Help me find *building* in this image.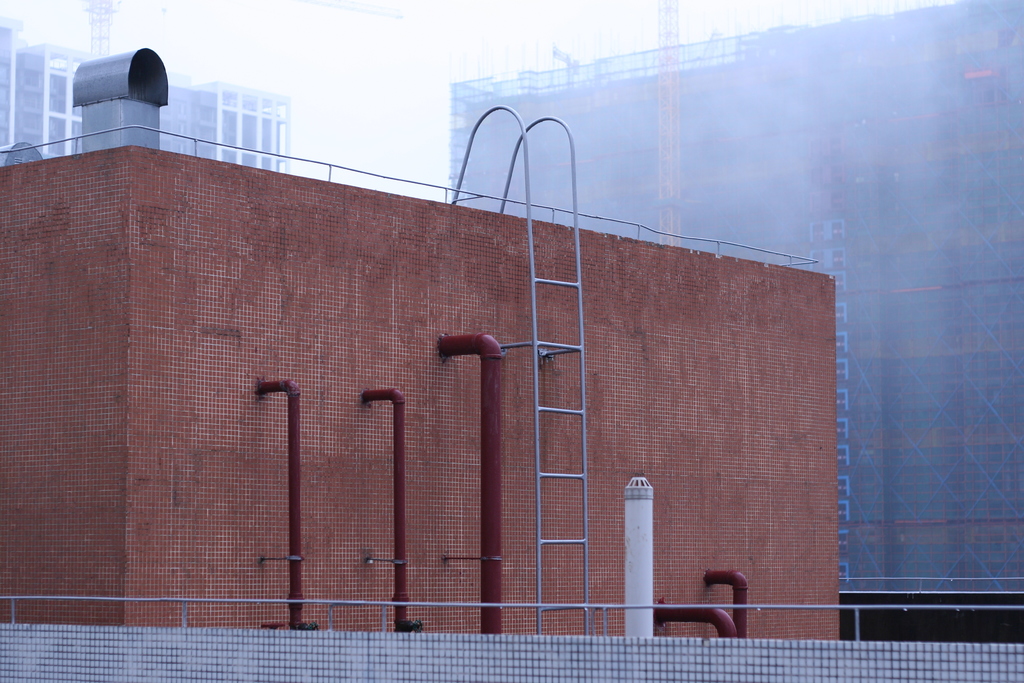
Found it: bbox(0, 21, 292, 163).
